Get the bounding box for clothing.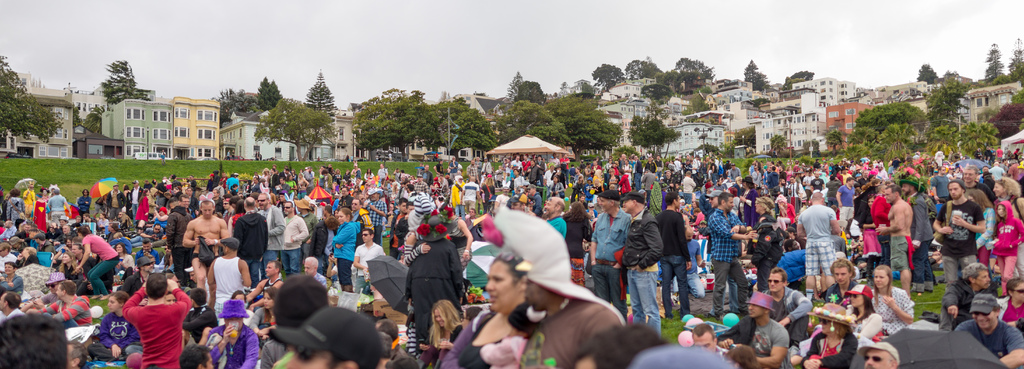
locate(236, 213, 271, 250).
